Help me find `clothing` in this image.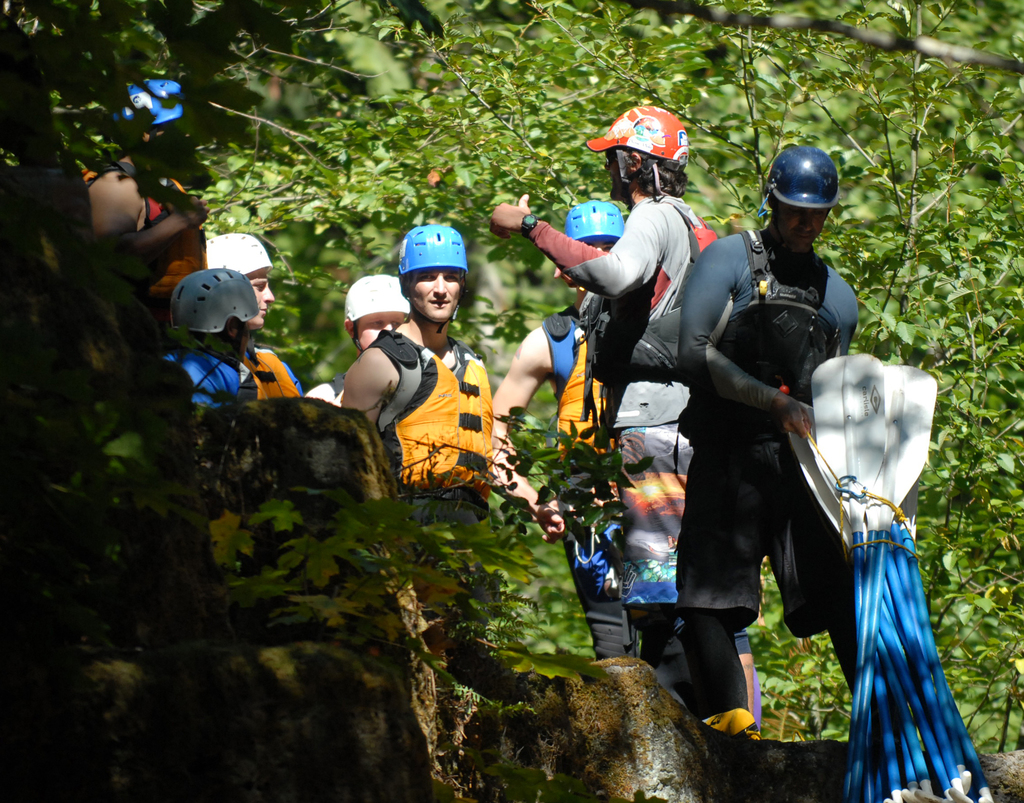
Found it: [548,316,638,671].
